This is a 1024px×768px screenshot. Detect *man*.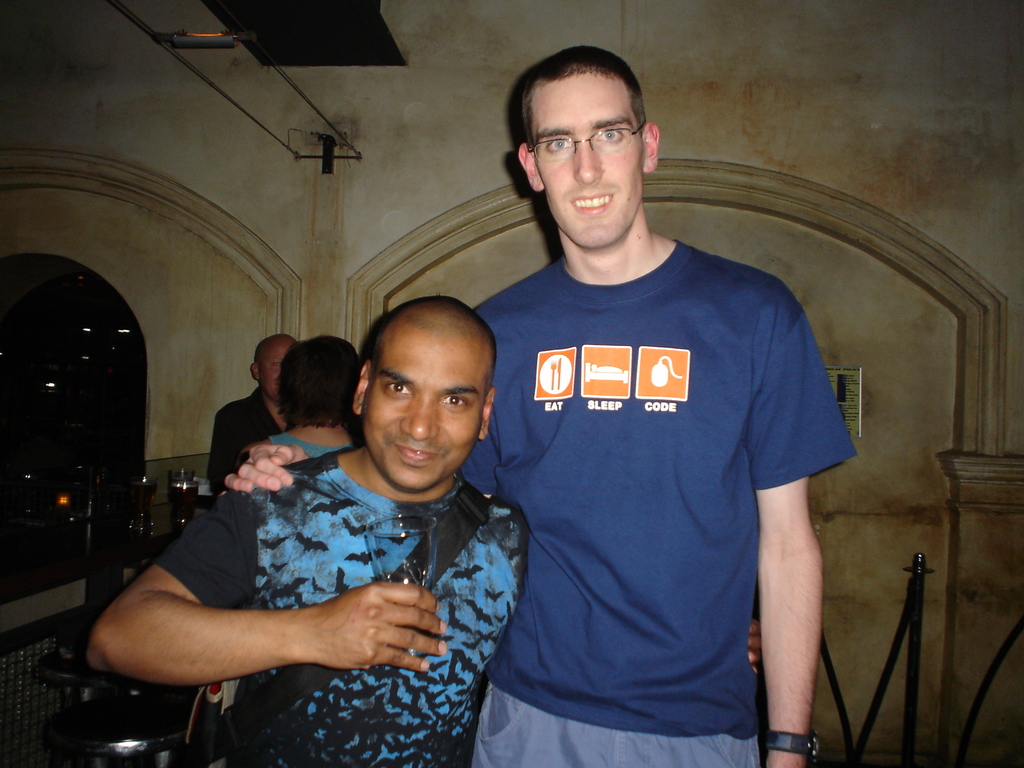
box=[436, 43, 856, 767].
